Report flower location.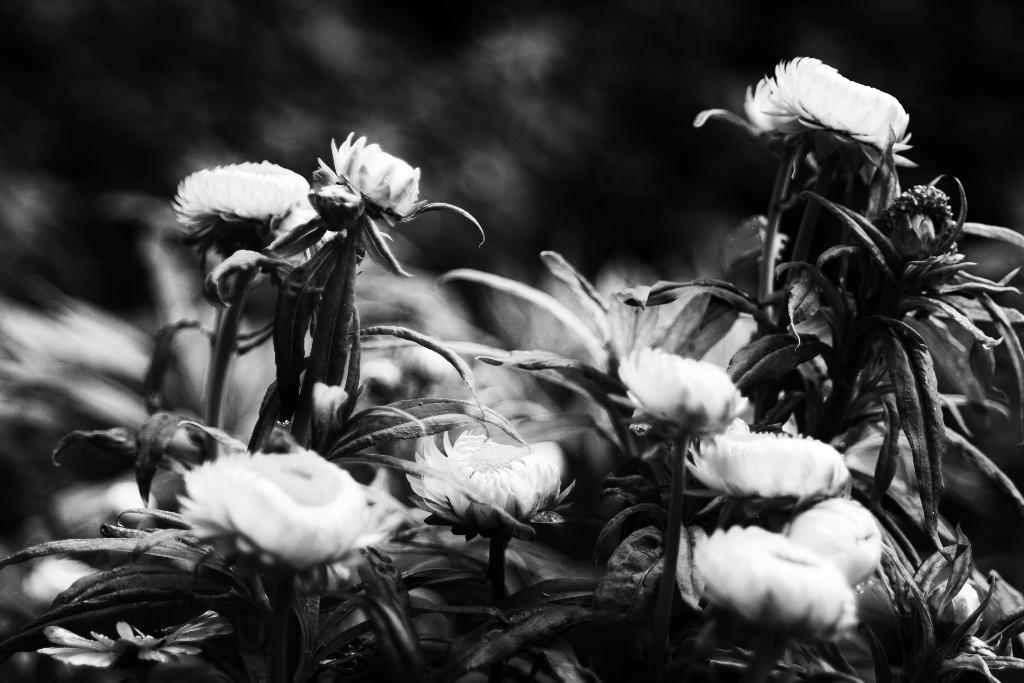
Report: box=[282, 121, 447, 233].
